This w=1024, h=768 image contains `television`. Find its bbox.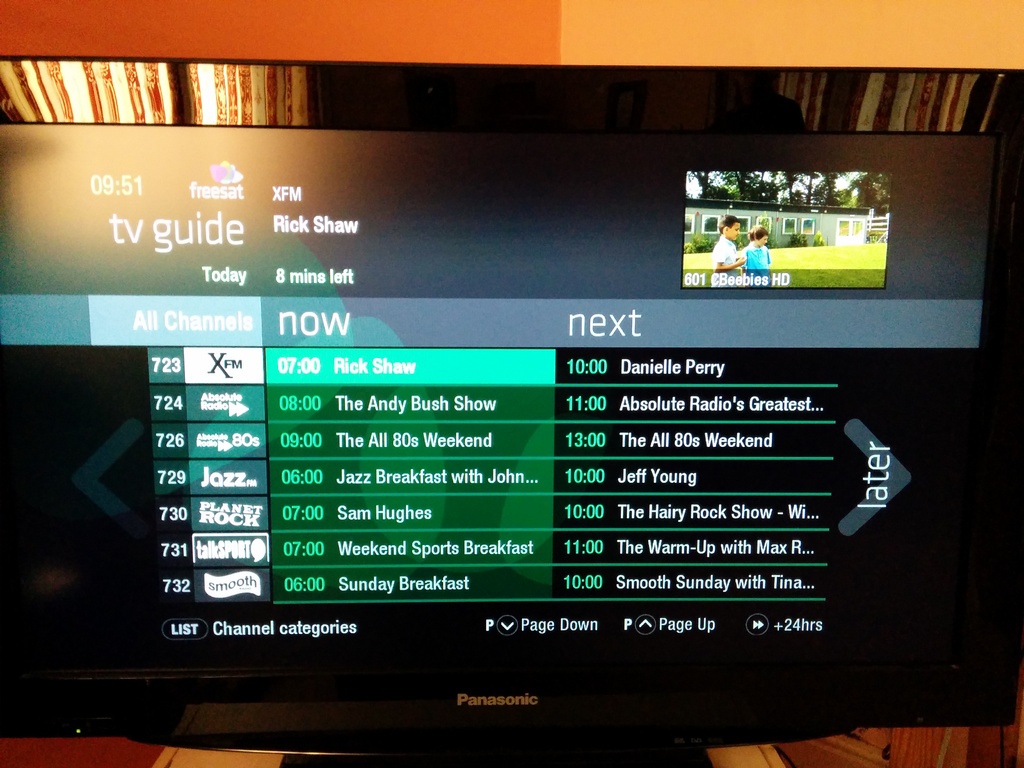
box(678, 163, 890, 298).
